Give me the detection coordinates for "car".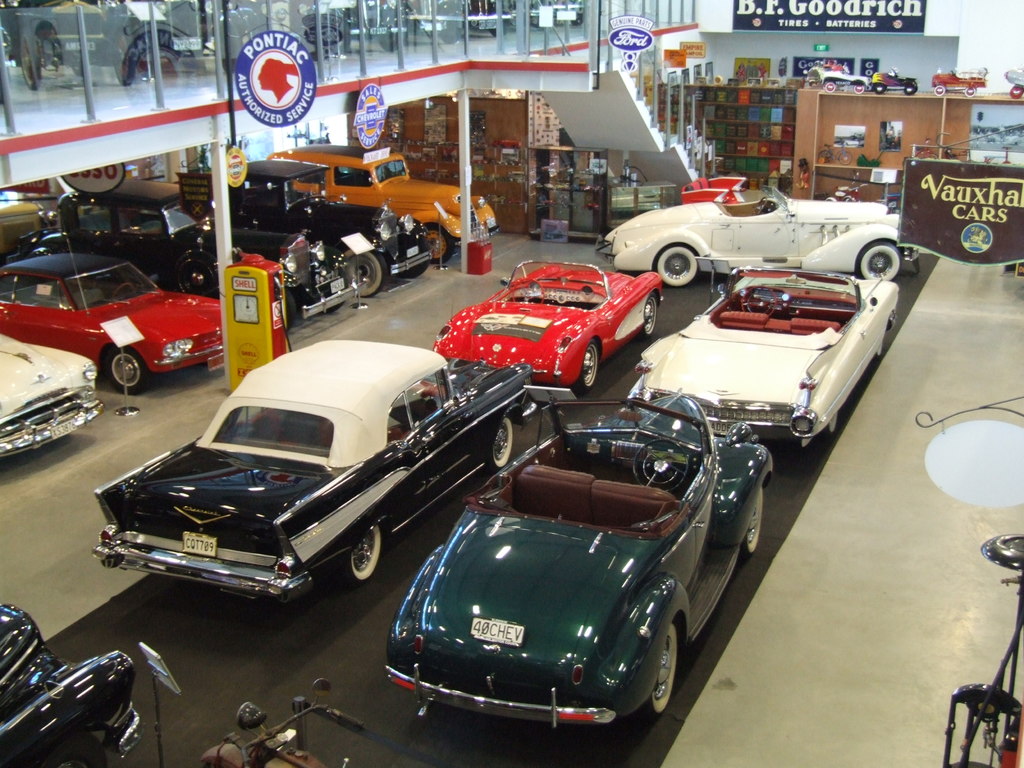
(x1=250, y1=138, x2=501, y2=259).
